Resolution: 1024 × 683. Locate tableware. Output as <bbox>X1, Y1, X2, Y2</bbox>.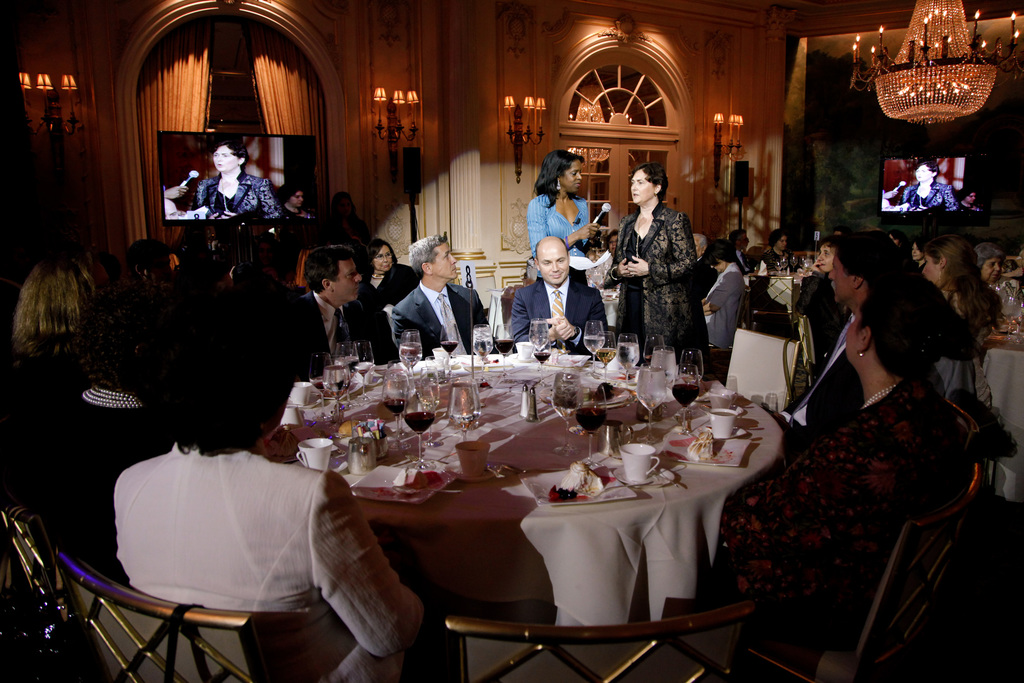
<bbox>296, 438, 332, 470</bbox>.
